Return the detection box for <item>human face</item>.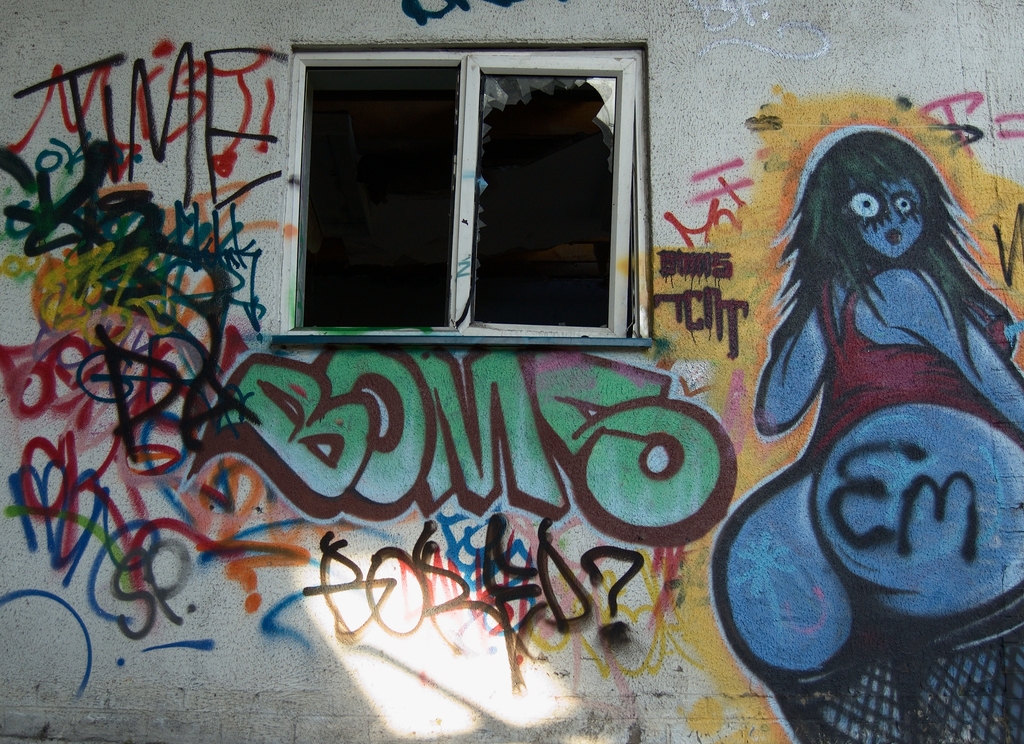
region(861, 187, 916, 256).
